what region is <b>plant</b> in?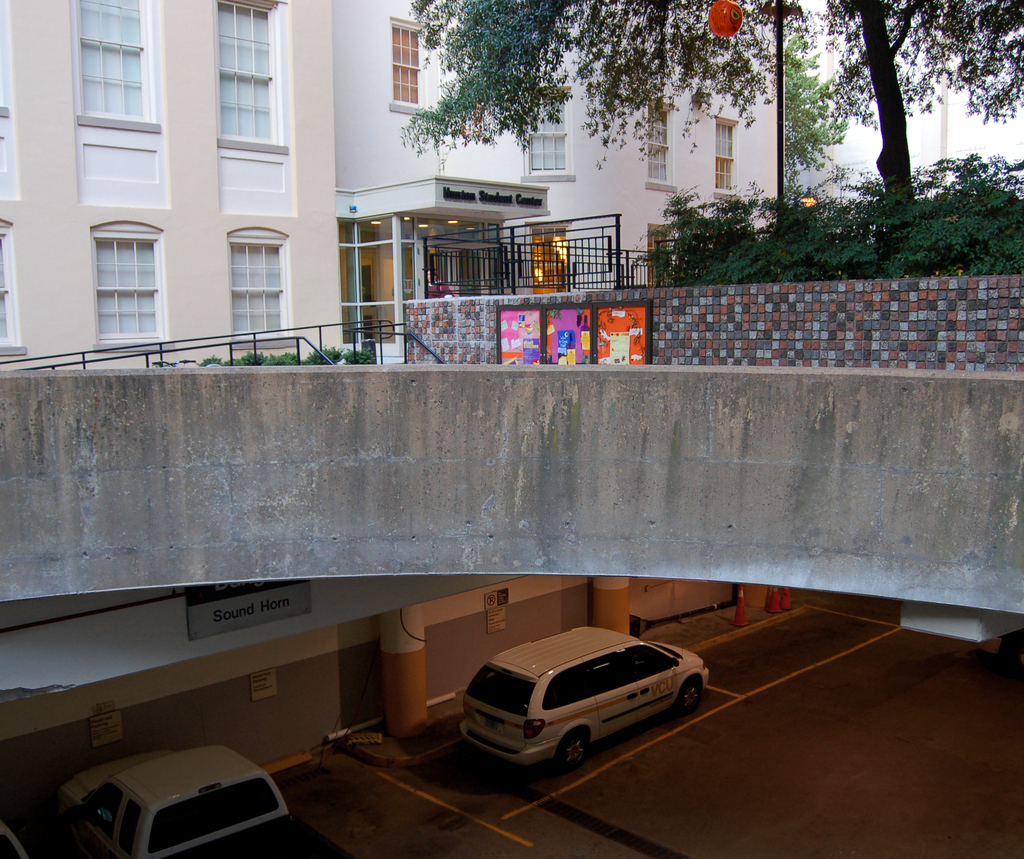
bbox=(905, 147, 1005, 275).
